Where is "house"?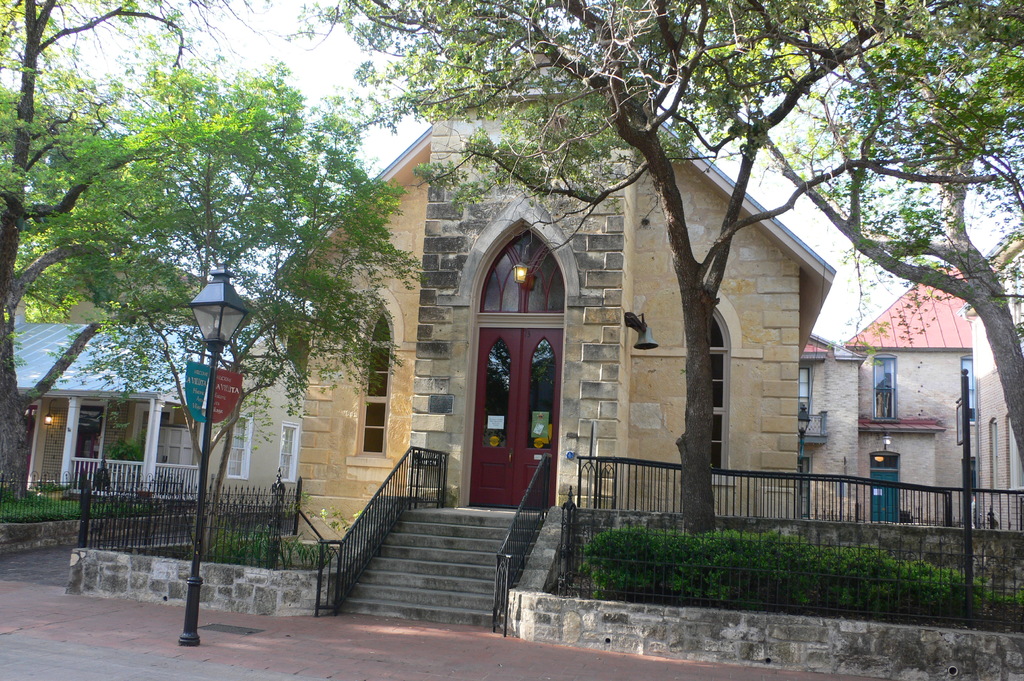
(left=0, top=309, right=299, bottom=498).
